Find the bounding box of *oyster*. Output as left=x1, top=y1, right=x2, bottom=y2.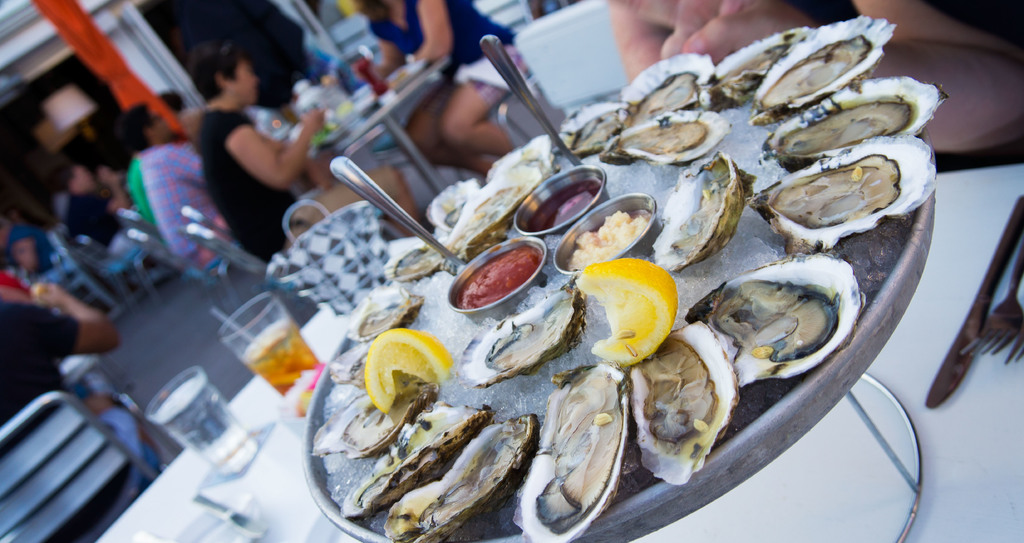
left=760, top=131, right=920, bottom=241.
